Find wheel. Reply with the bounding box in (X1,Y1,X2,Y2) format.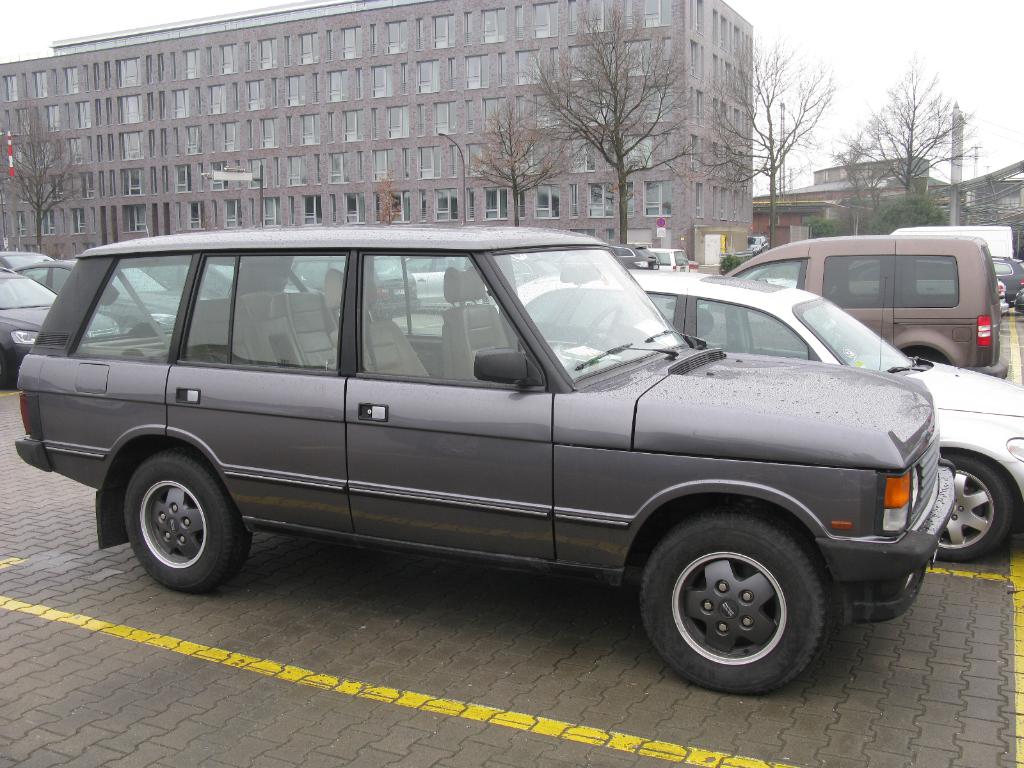
(634,518,842,692).
